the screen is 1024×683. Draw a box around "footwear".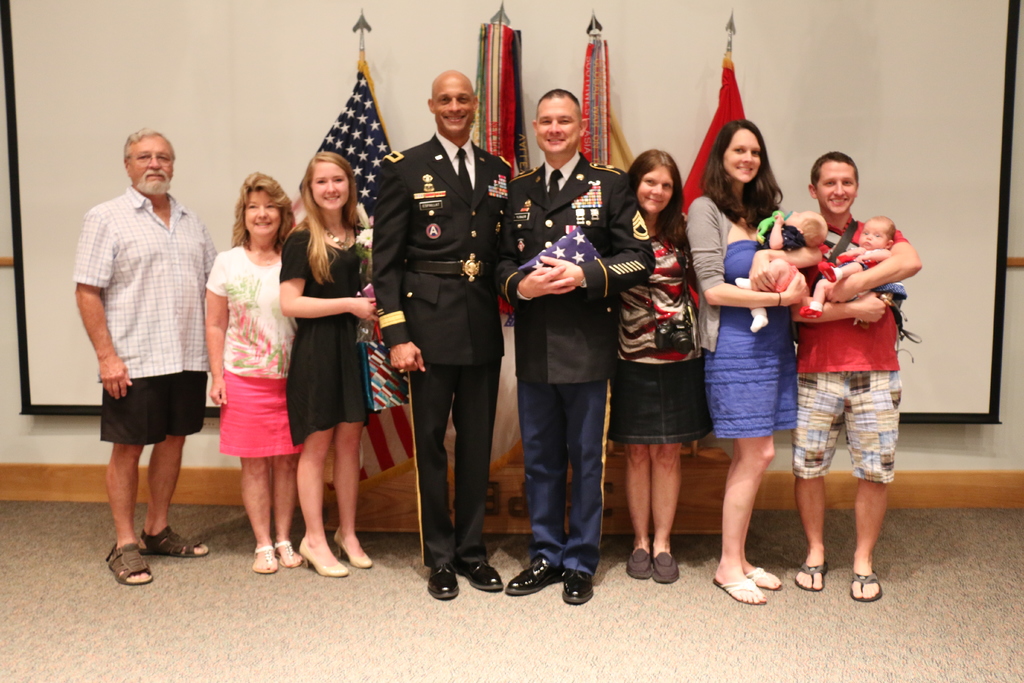
(left=796, top=562, right=831, bottom=589).
